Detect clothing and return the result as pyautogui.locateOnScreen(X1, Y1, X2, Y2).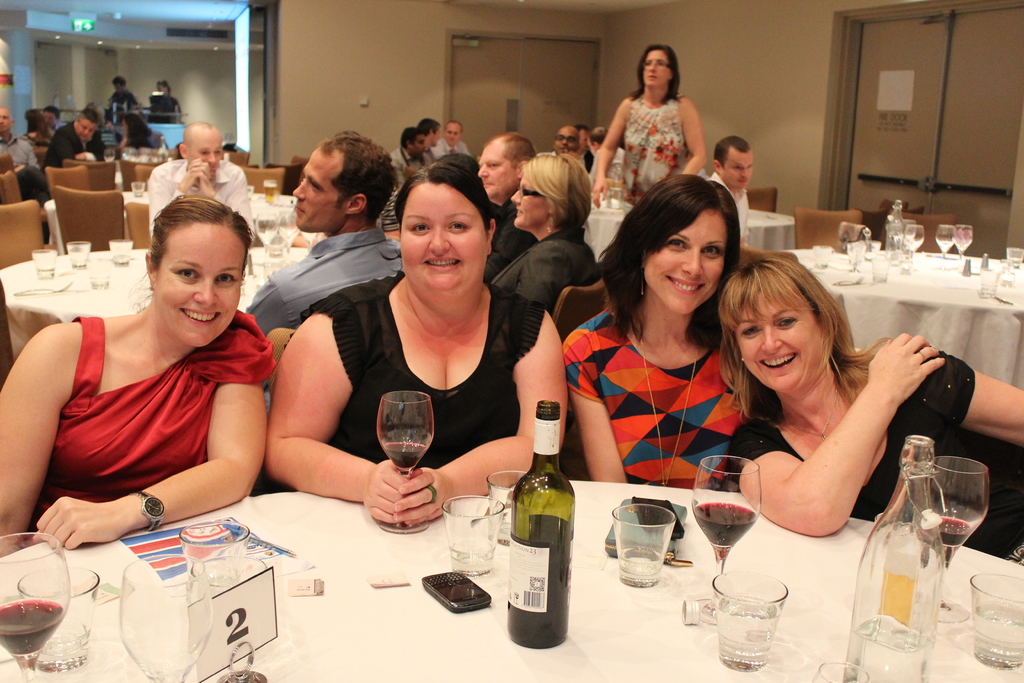
pyautogui.locateOnScreen(253, 230, 374, 334).
